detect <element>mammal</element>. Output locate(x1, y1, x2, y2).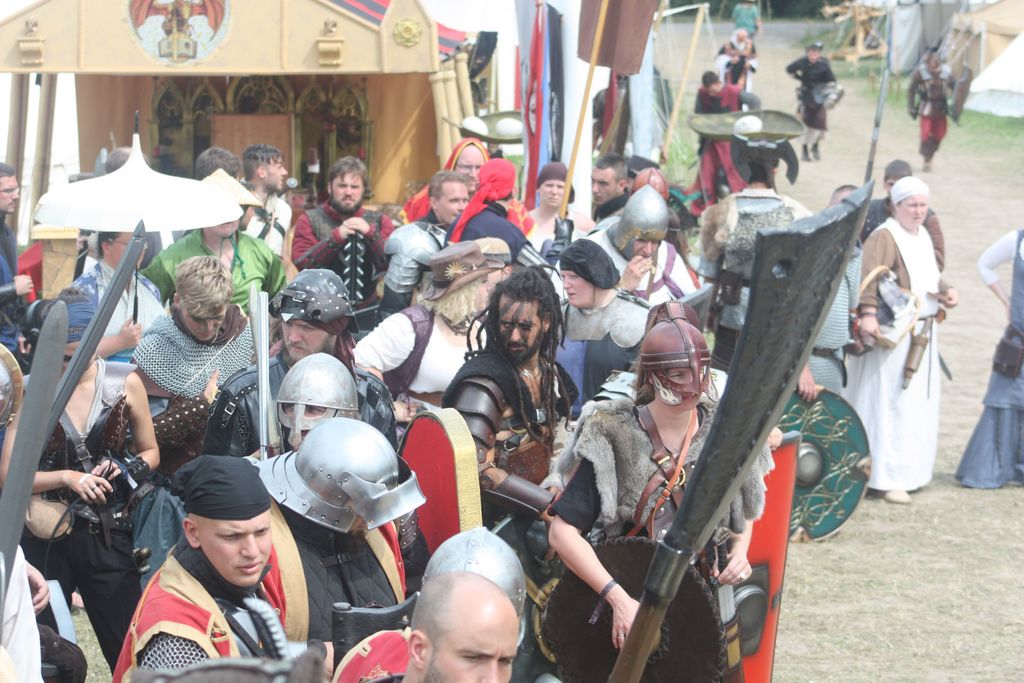
locate(786, 38, 836, 158).
